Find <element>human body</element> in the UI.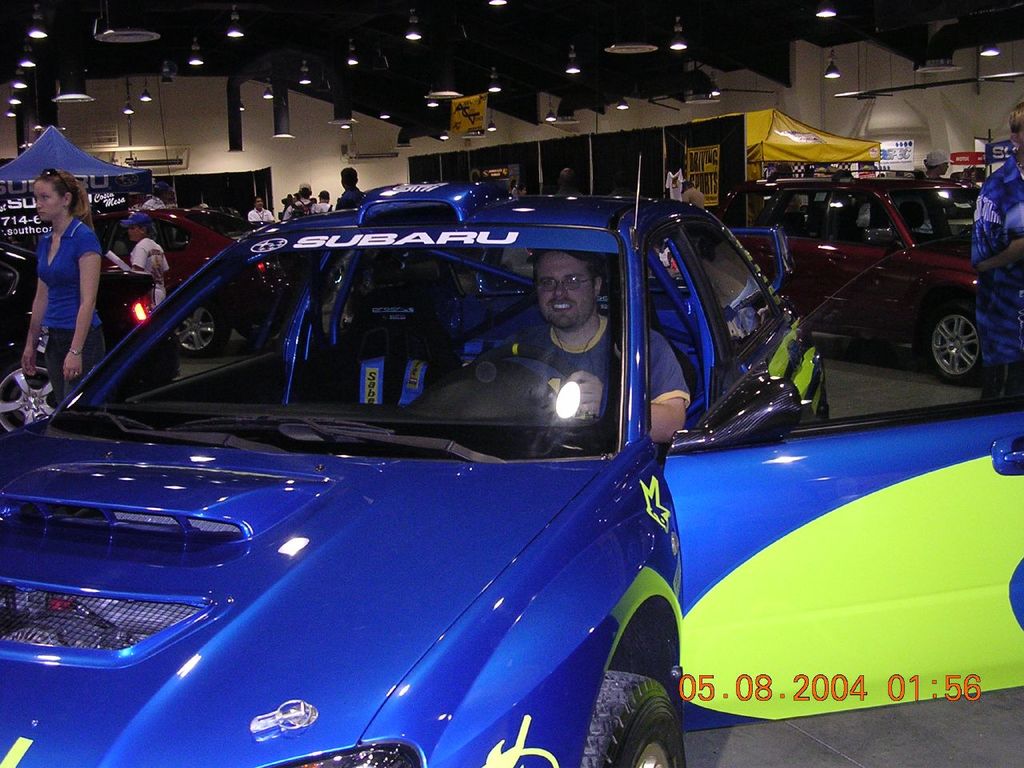
UI element at crop(250, 206, 279, 223).
